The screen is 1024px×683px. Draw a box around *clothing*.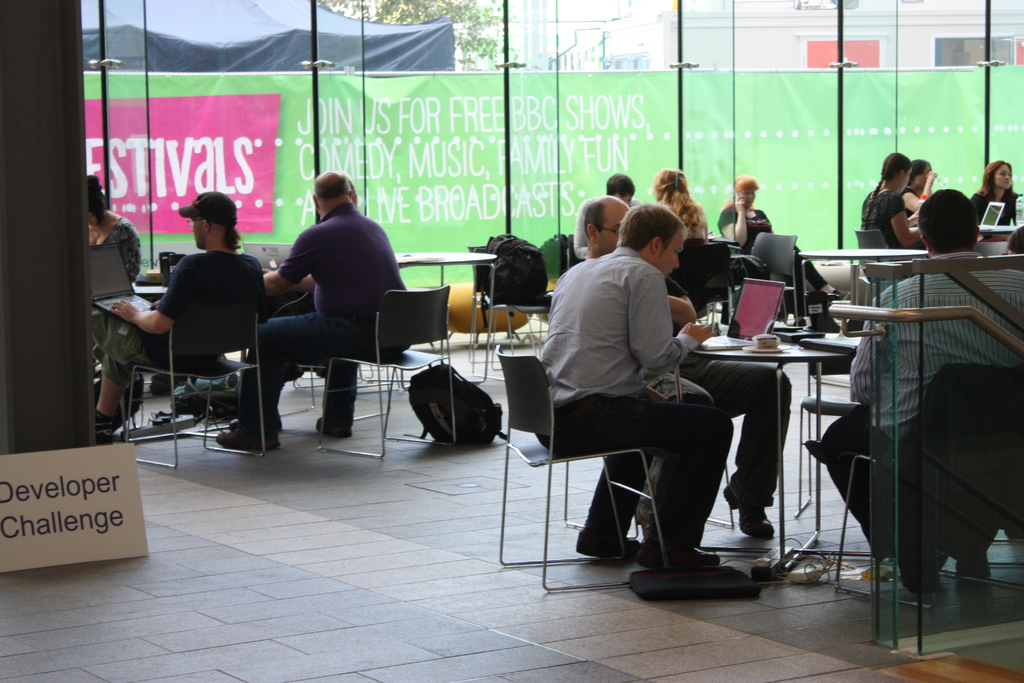
(535,241,735,548).
